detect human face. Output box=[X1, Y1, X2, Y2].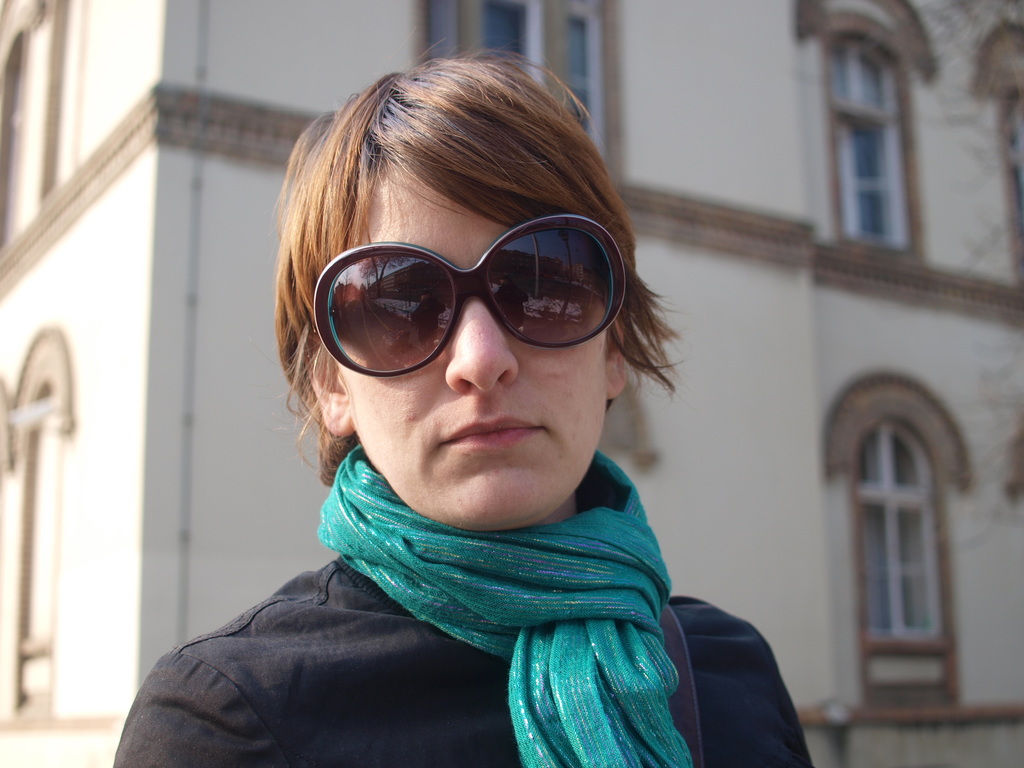
box=[335, 161, 605, 520].
